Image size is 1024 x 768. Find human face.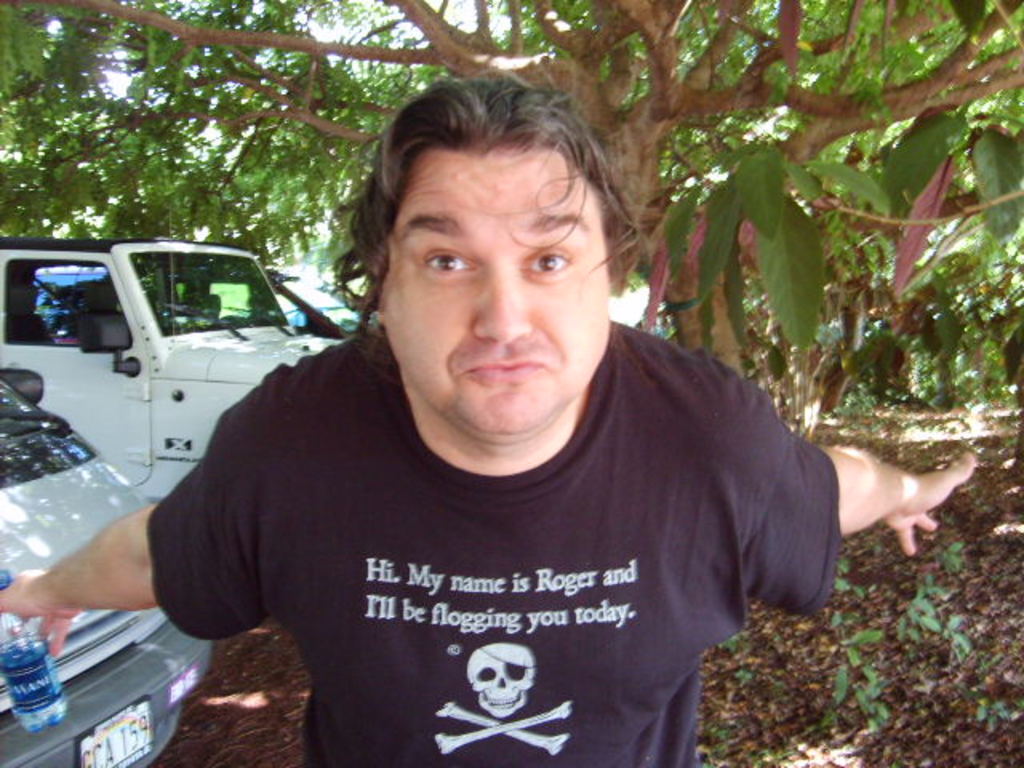
bbox(384, 146, 608, 432).
